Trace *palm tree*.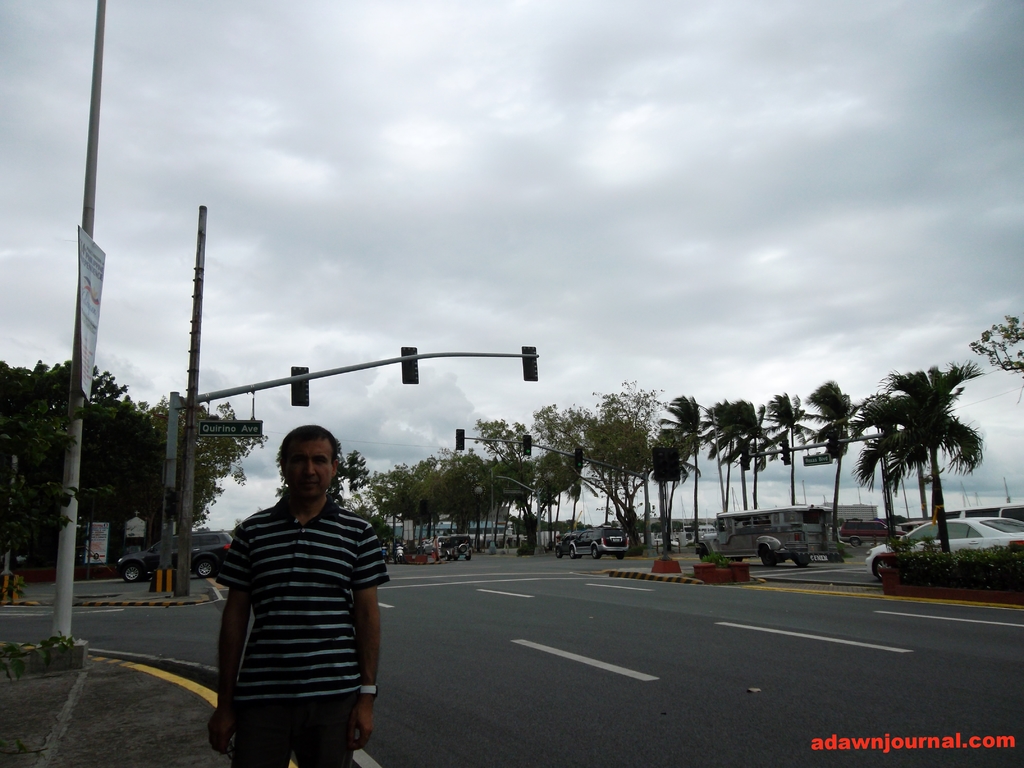
Traced to bbox=(889, 362, 982, 548).
